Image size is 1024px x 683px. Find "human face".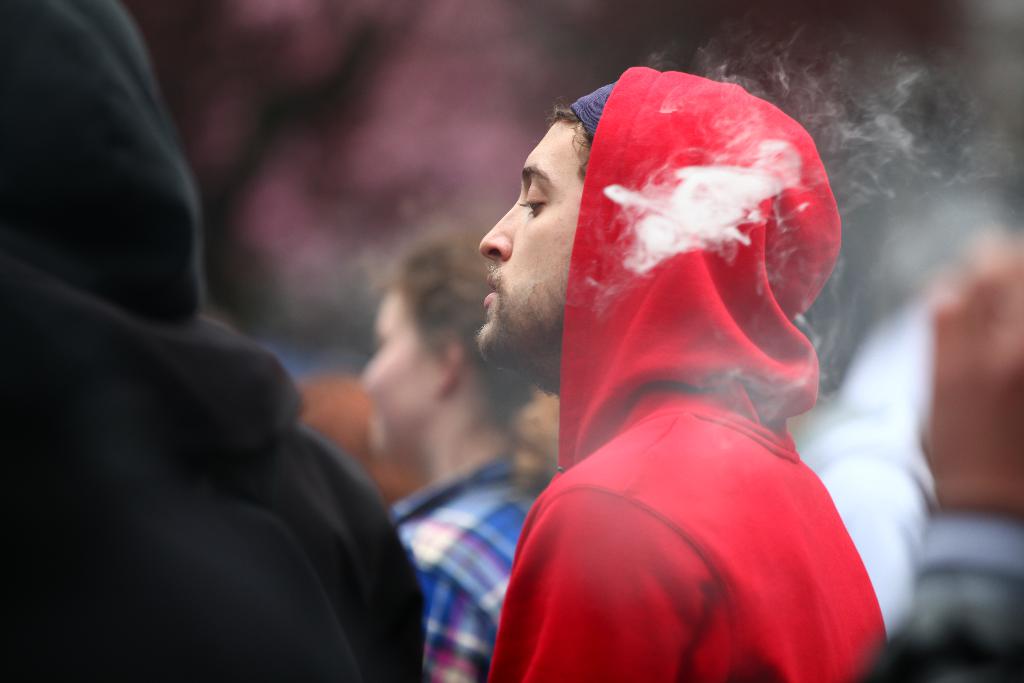
353,288,433,459.
